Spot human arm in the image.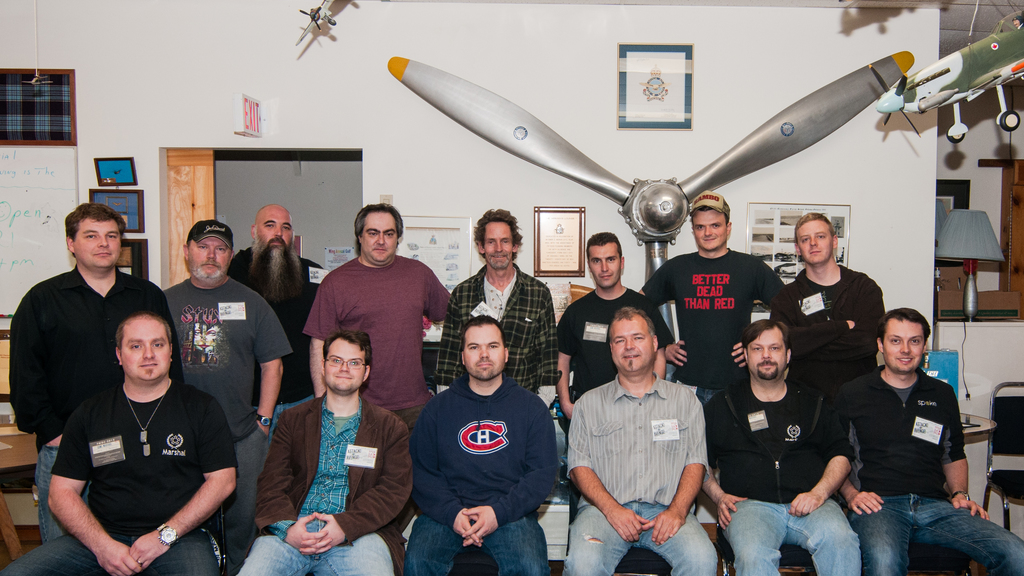
human arm found at (x1=703, y1=395, x2=750, y2=525).
